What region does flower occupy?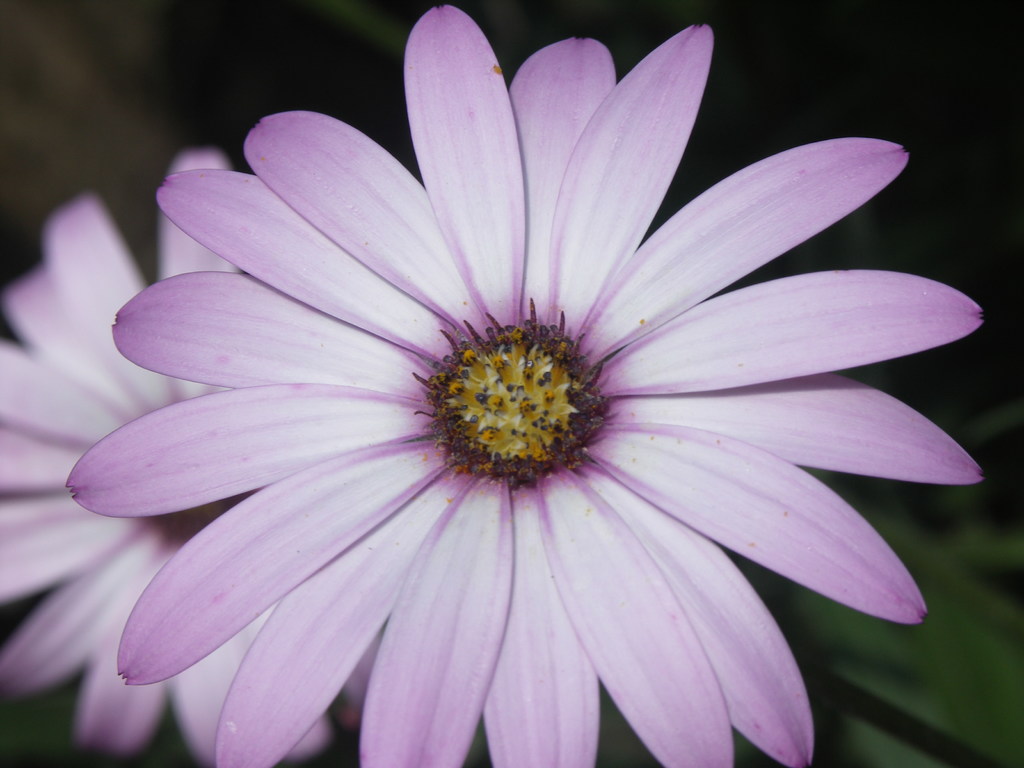
[left=54, top=23, right=984, bottom=767].
